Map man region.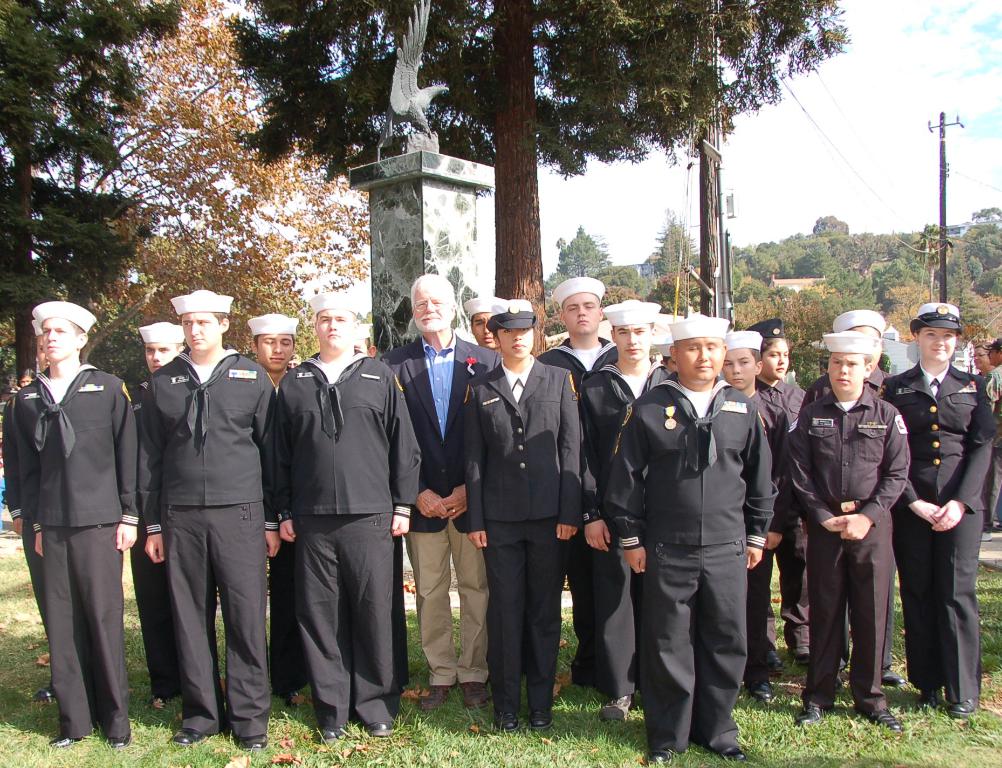
Mapped to (576,294,674,724).
